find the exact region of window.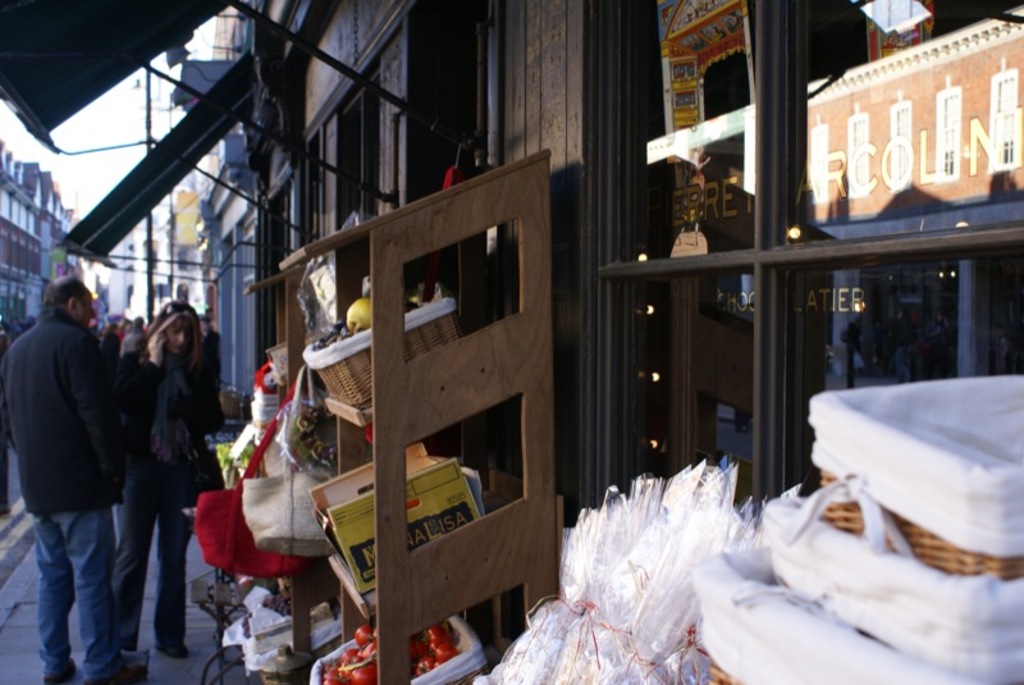
Exact region: pyautogui.locateOnScreen(255, 183, 292, 380).
